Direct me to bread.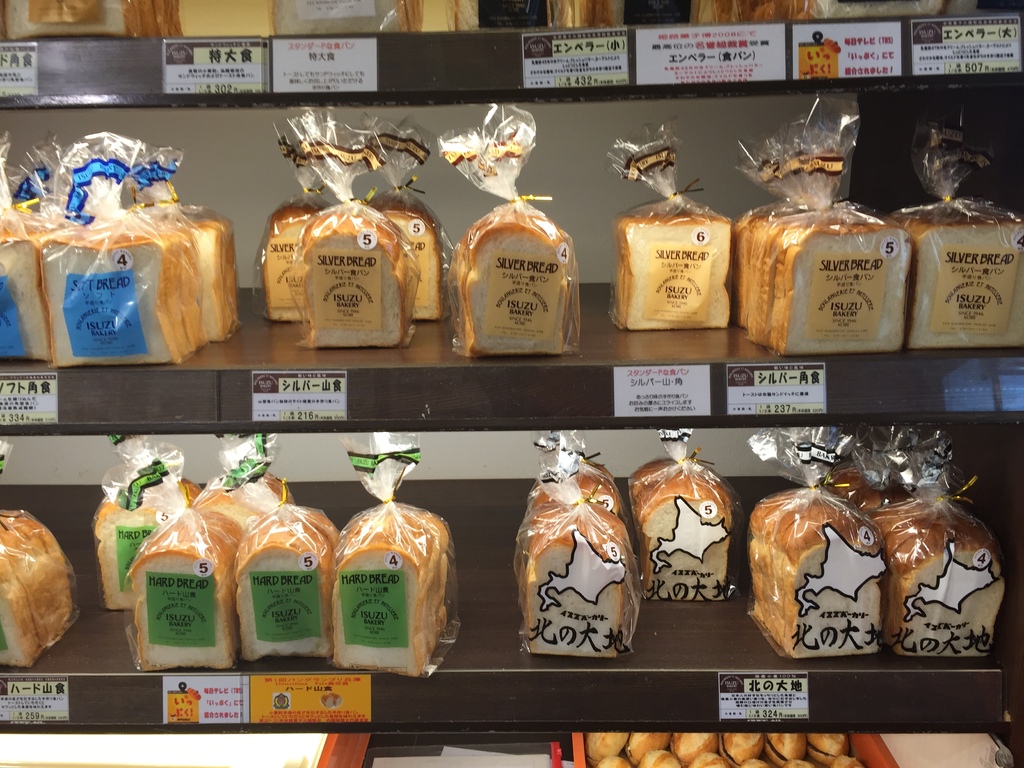
Direction: bbox=(454, 203, 564, 355).
